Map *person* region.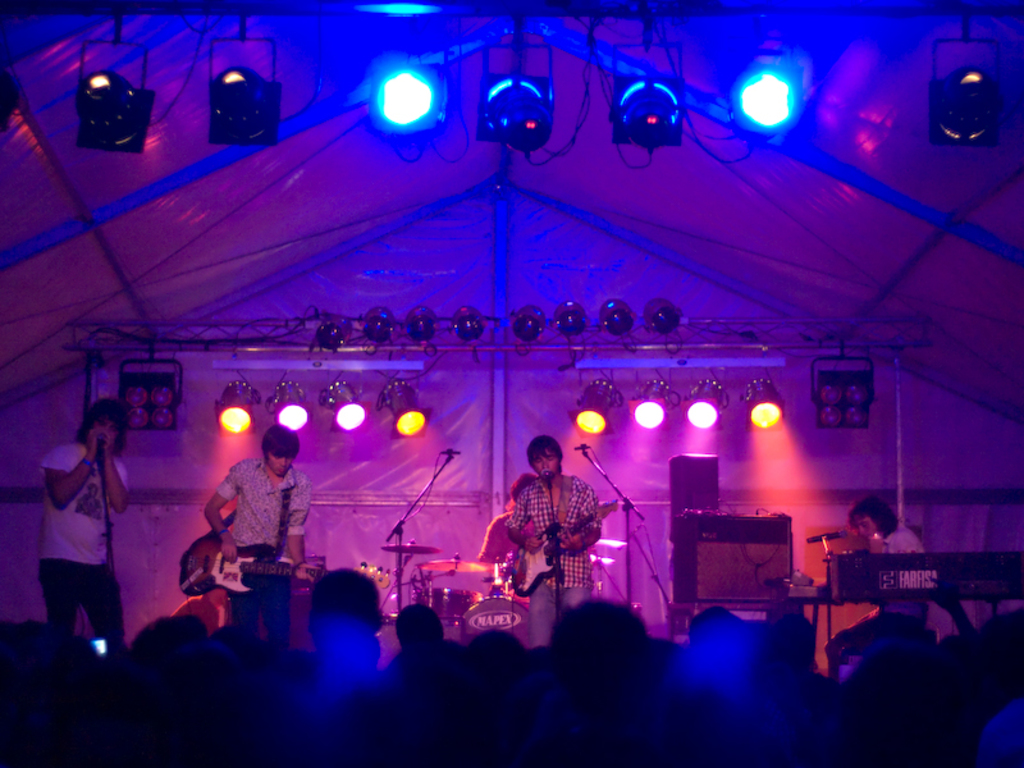
Mapped to 207 430 300 650.
